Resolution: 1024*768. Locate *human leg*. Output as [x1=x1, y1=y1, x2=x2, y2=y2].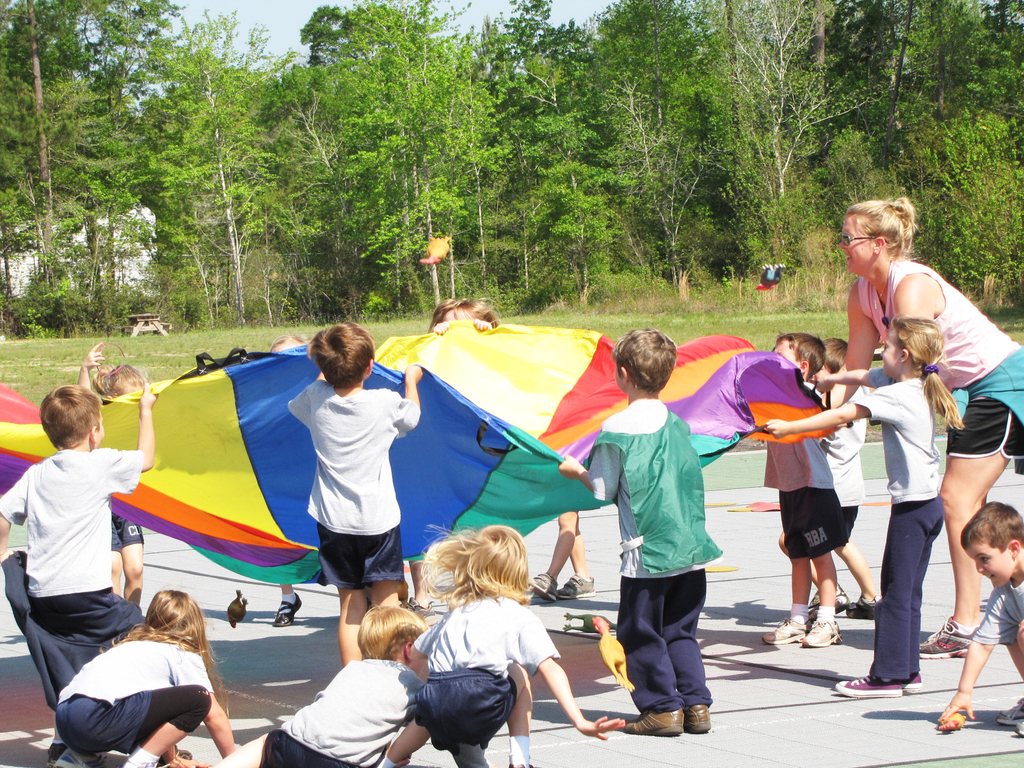
[x1=332, y1=535, x2=401, y2=673].
